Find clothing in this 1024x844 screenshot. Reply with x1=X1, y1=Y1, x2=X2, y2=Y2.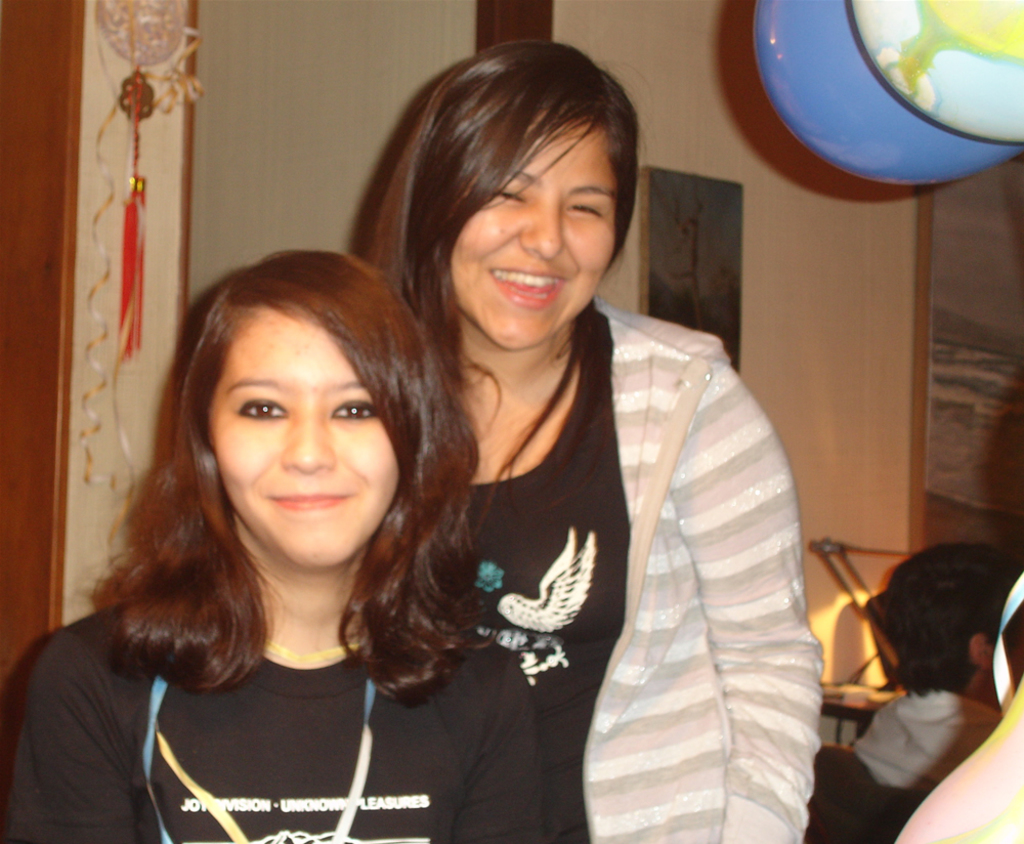
x1=819, y1=687, x2=999, y2=843.
